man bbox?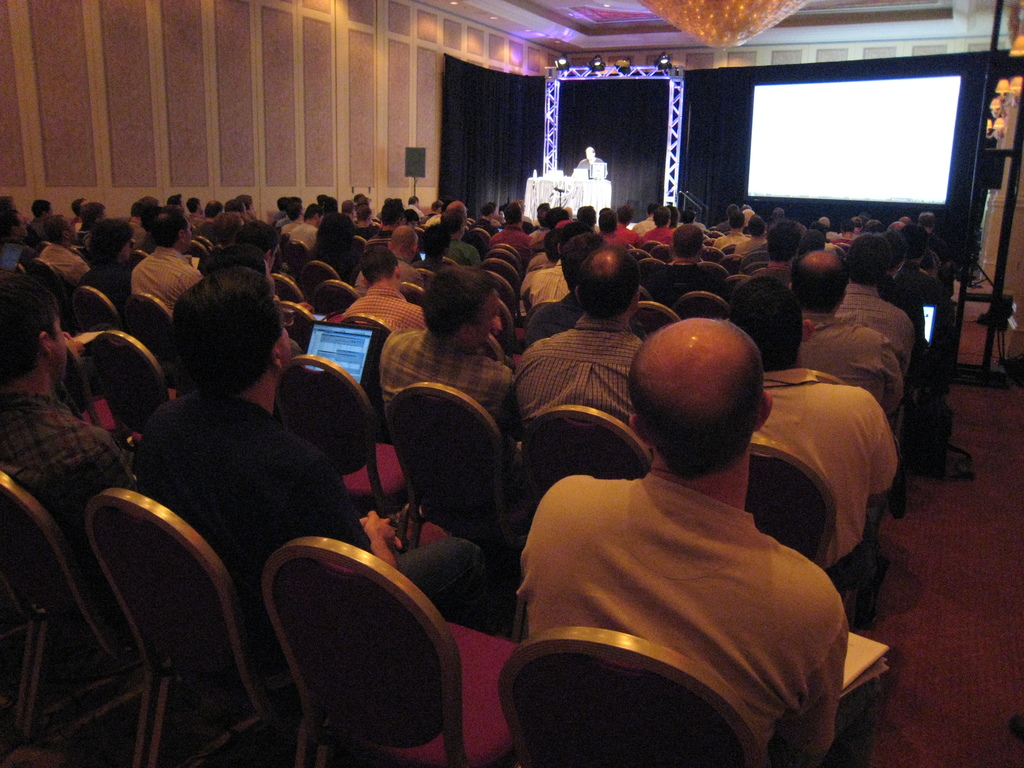
[left=223, top=199, right=252, bottom=228]
